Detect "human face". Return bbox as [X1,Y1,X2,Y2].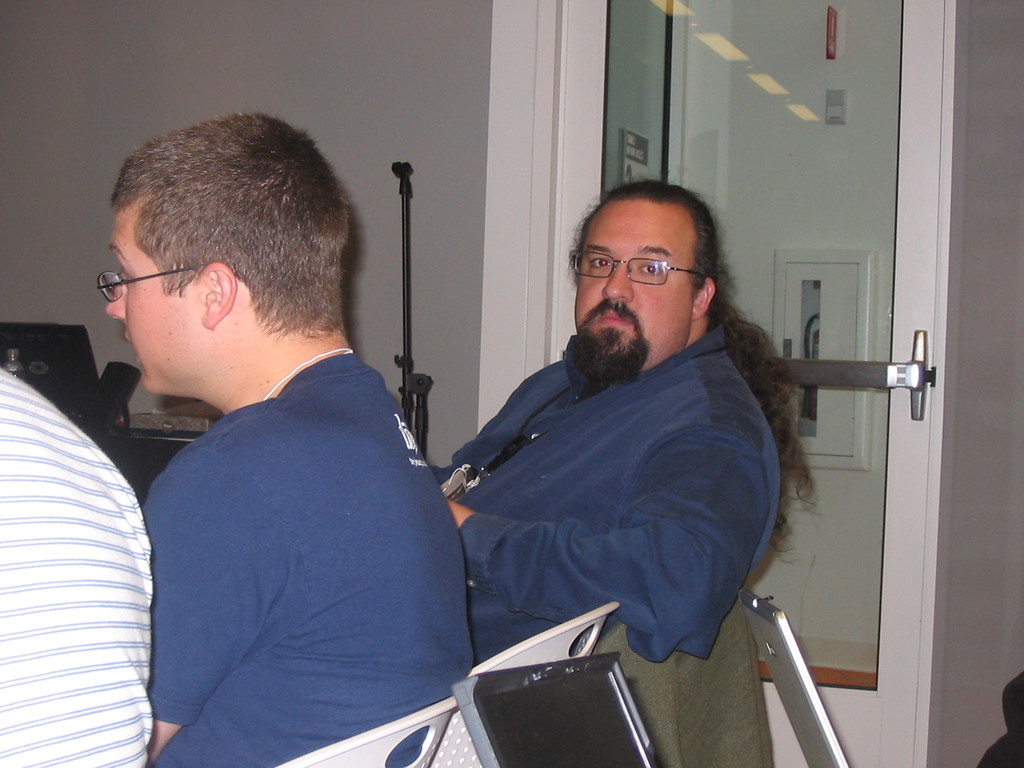
[107,214,202,393].
